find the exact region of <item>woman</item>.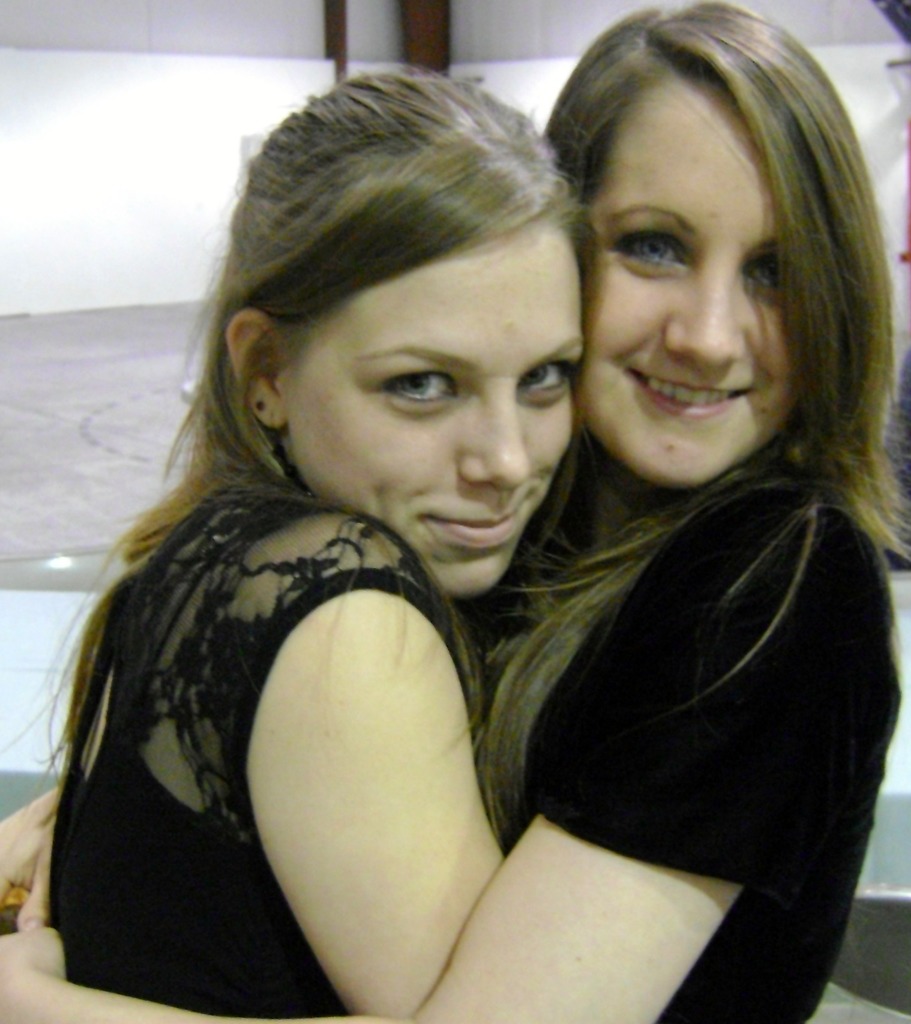
Exact region: bbox=[0, 0, 910, 1021].
